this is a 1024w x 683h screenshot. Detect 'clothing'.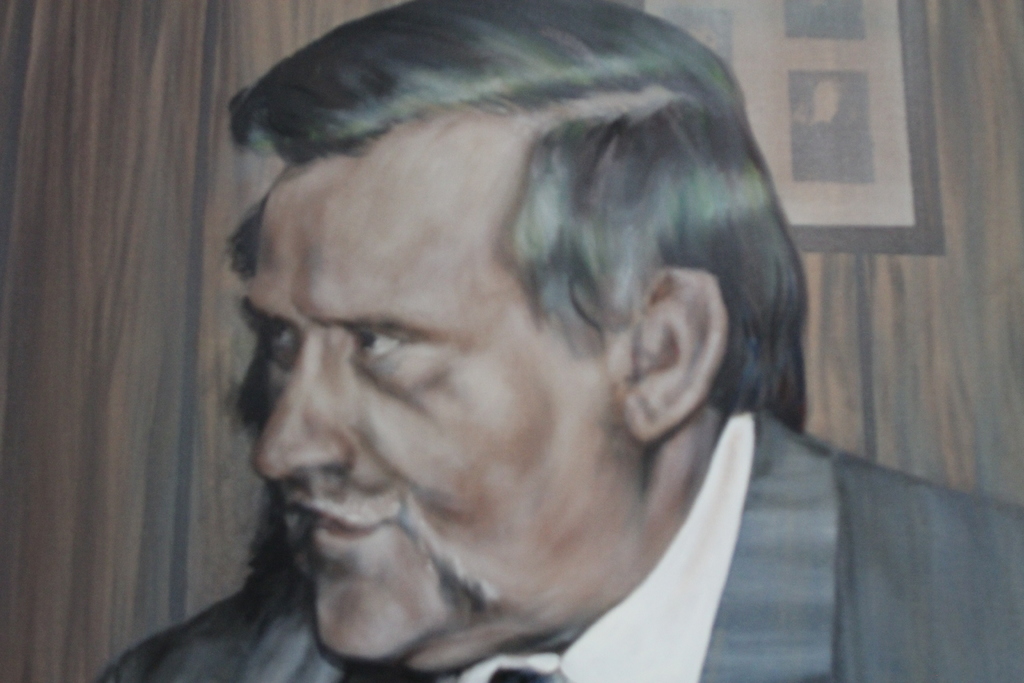
[left=90, top=409, right=1023, bottom=682].
